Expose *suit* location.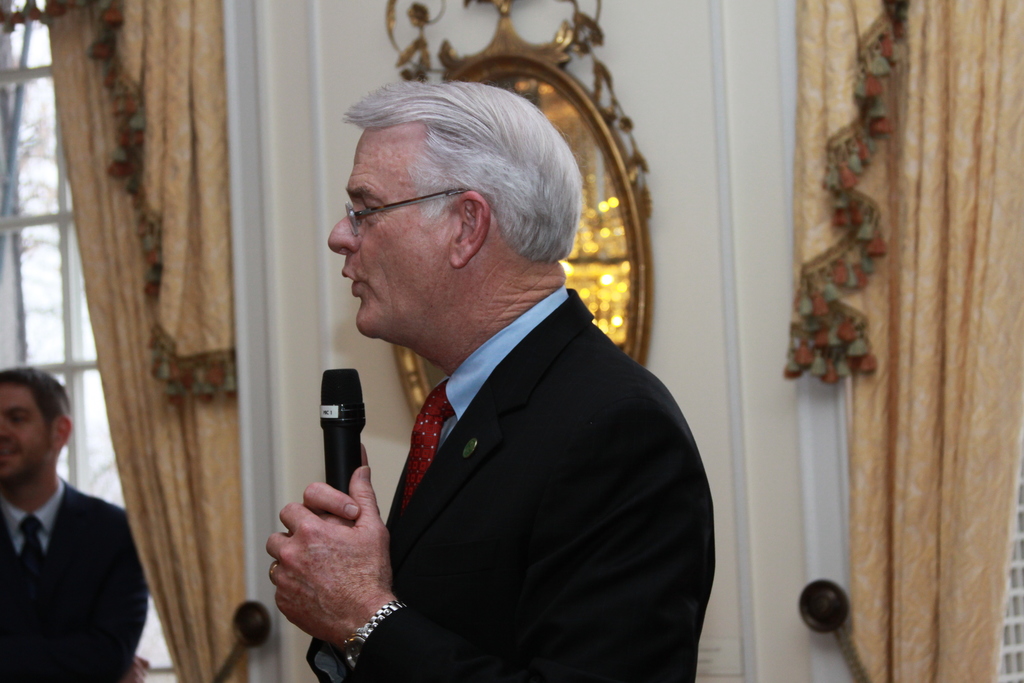
Exposed at BBox(1, 473, 147, 682).
